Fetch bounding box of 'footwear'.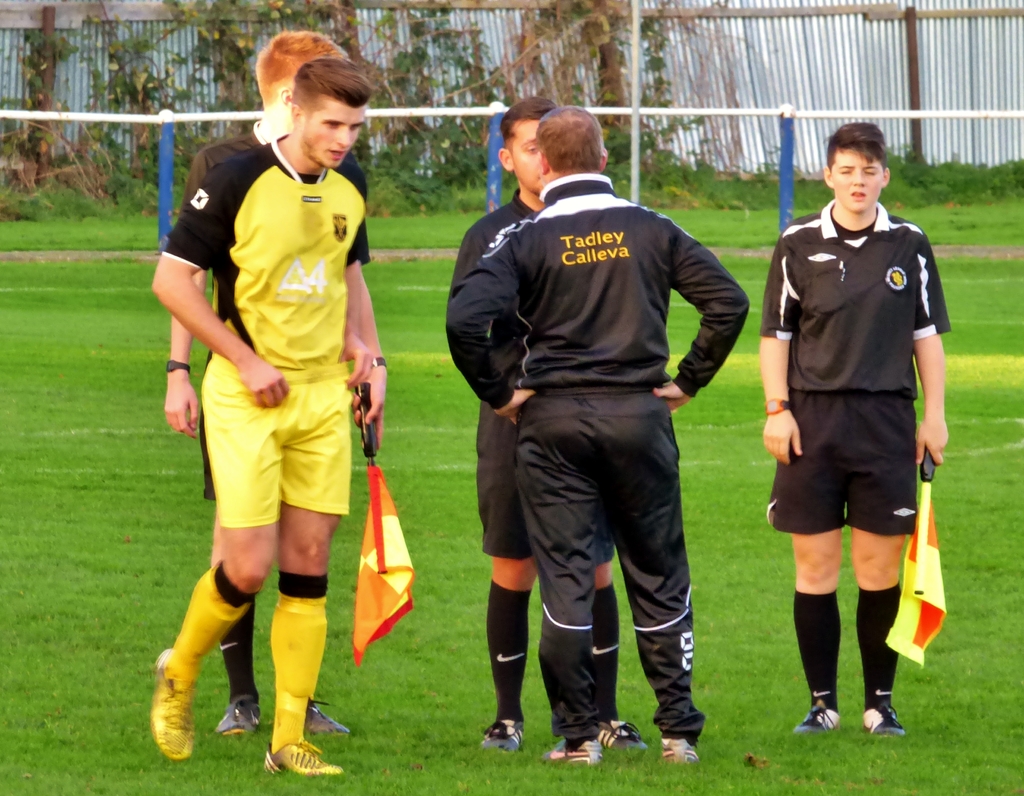
Bbox: box(243, 631, 321, 784).
